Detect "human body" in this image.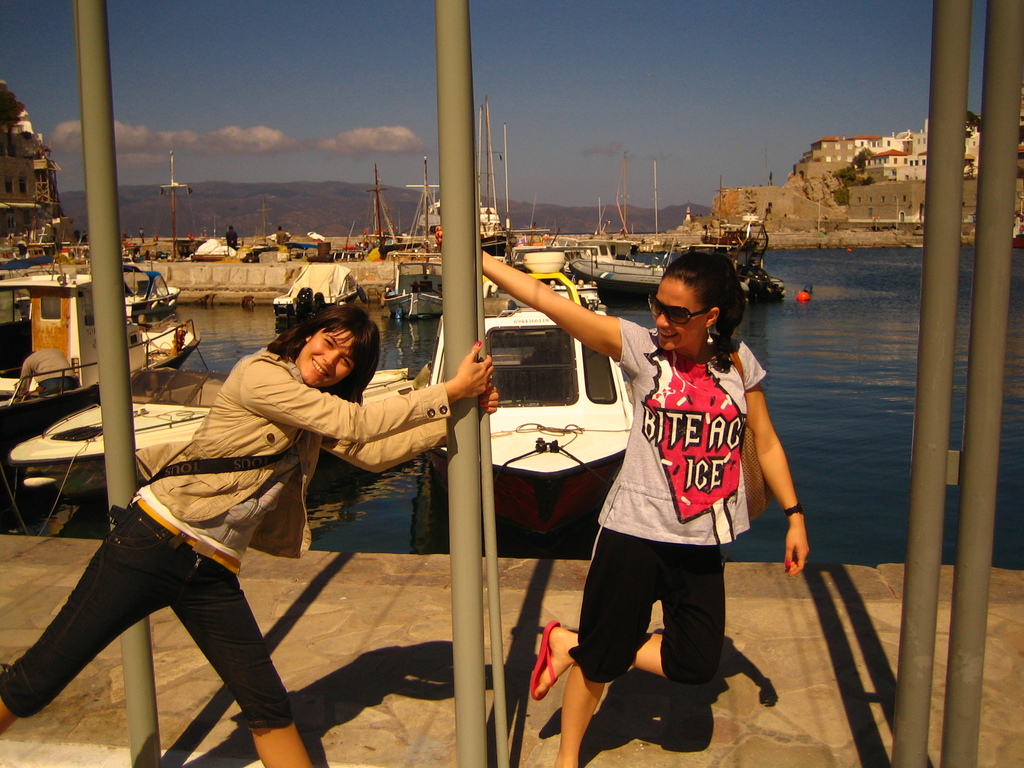
Detection: x1=533, y1=231, x2=780, y2=732.
